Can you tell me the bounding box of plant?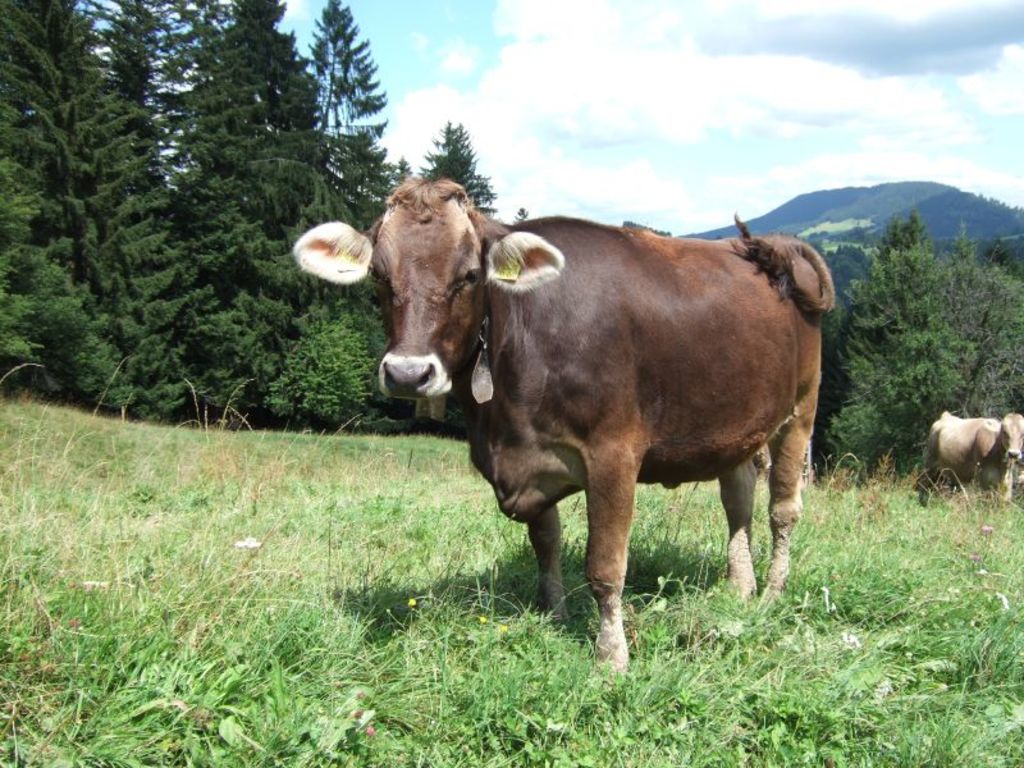
x1=562, y1=488, x2=607, y2=630.
